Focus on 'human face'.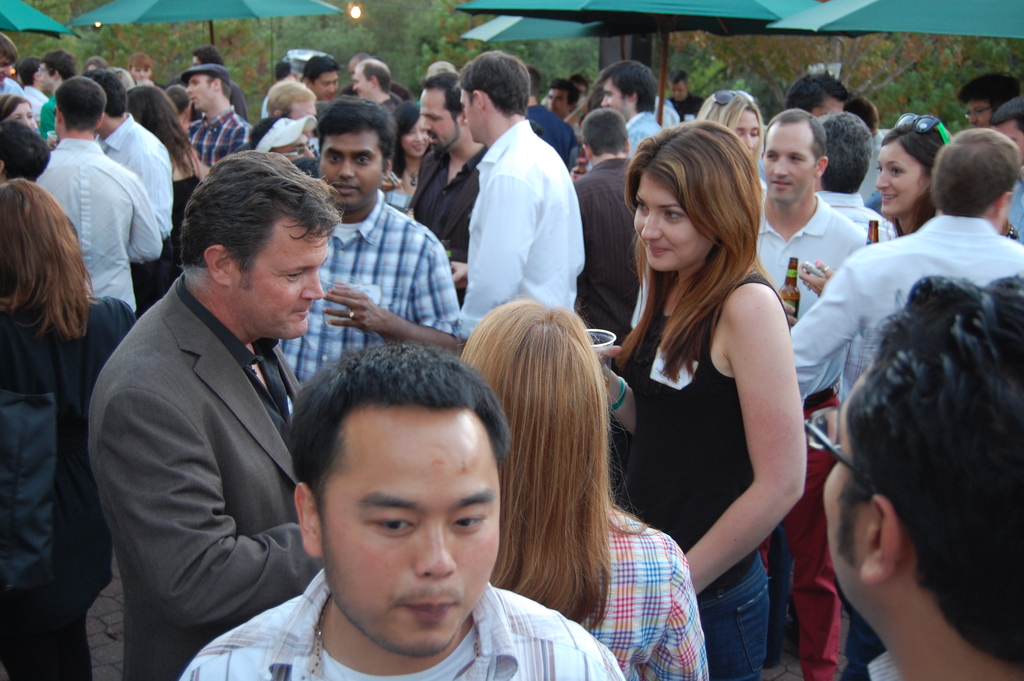
Focused at 401,119,431,156.
